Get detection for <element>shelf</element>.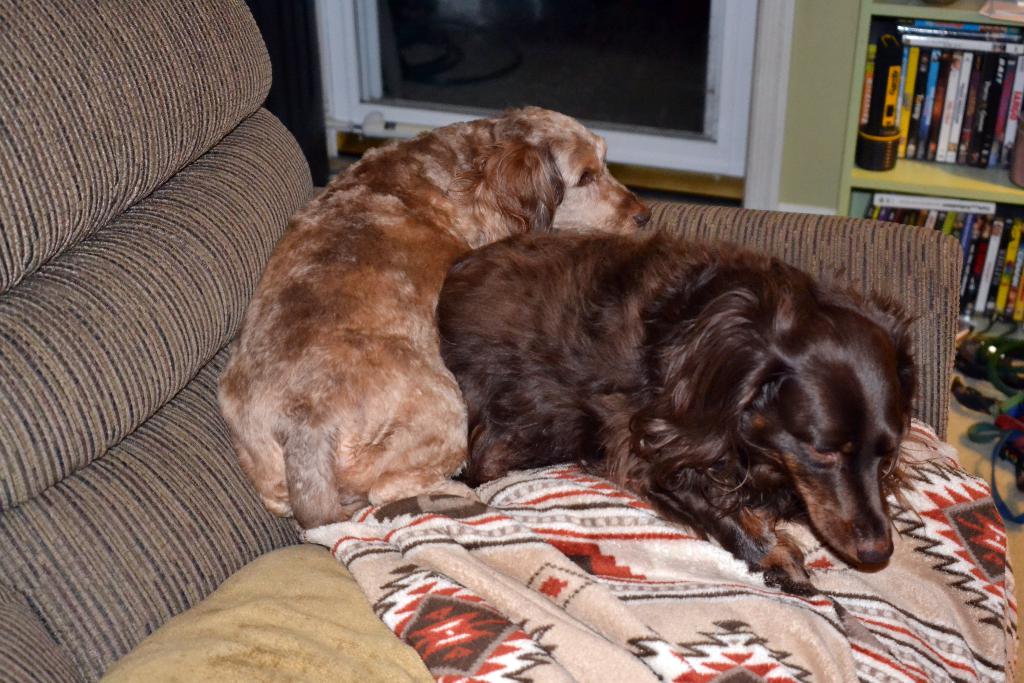
Detection: [left=859, top=13, right=1023, bottom=259].
